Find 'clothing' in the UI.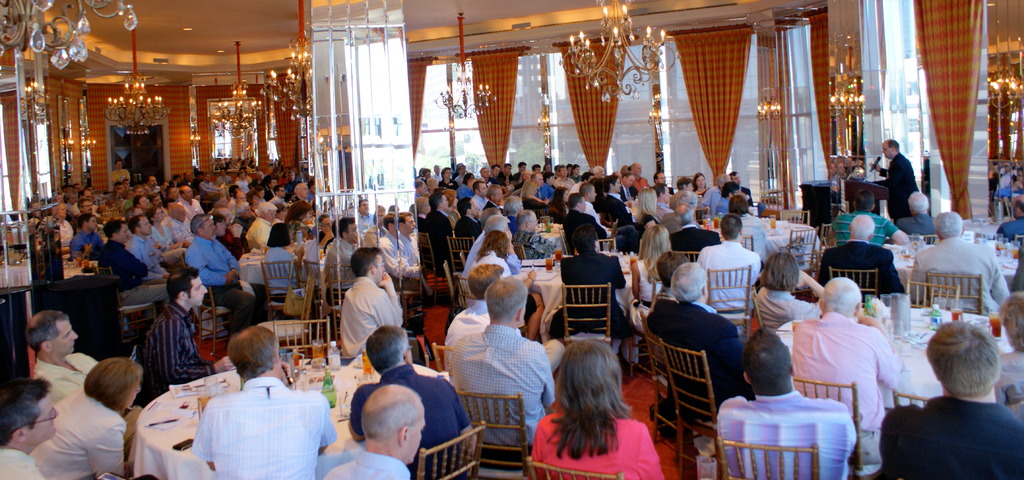
UI element at Rect(24, 381, 134, 479).
